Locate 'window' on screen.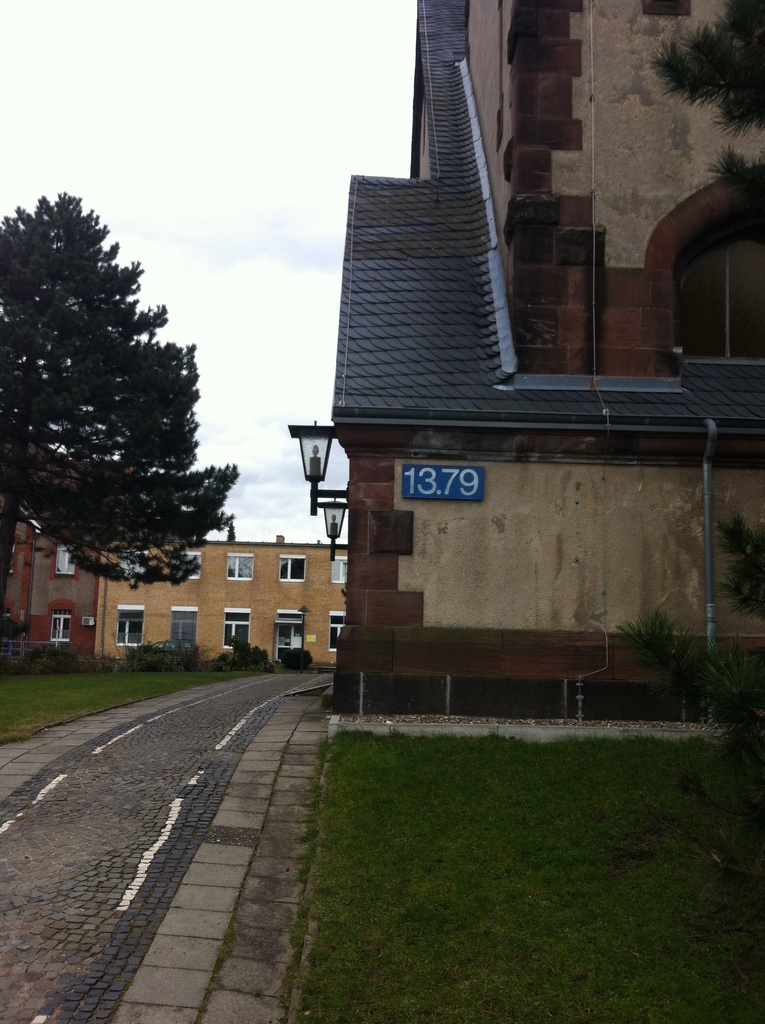
On screen at <region>49, 616, 72, 639</region>.
